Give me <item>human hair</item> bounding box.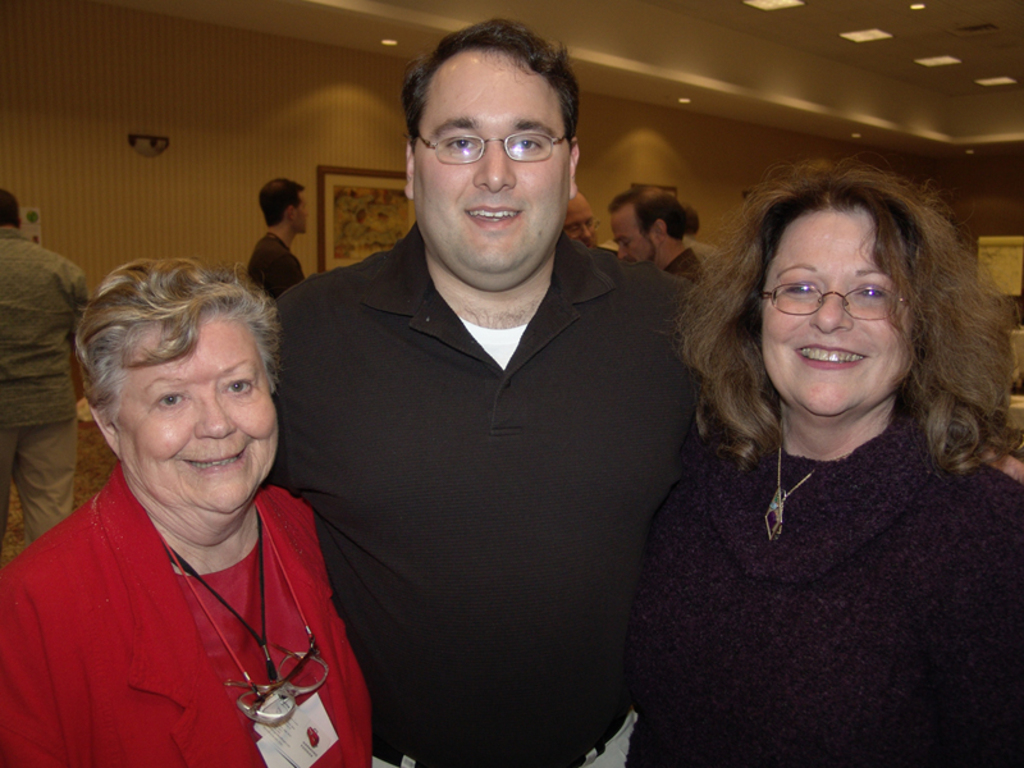
(671,154,983,521).
